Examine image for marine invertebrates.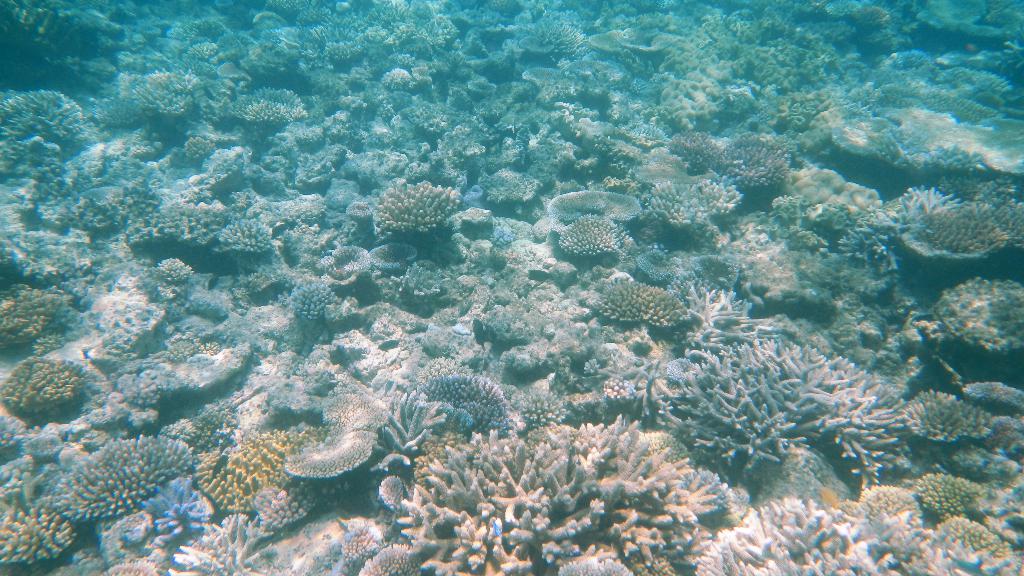
Examination result: <bbox>474, 166, 545, 209</bbox>.
